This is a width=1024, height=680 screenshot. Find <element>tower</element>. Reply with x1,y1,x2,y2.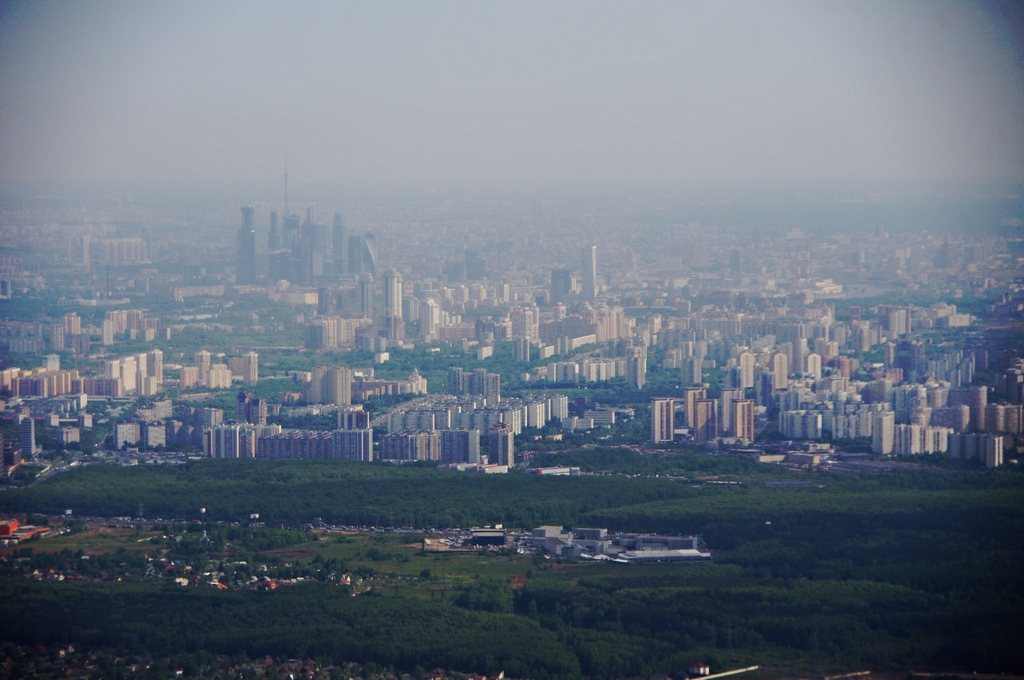
932,407,965,430.
